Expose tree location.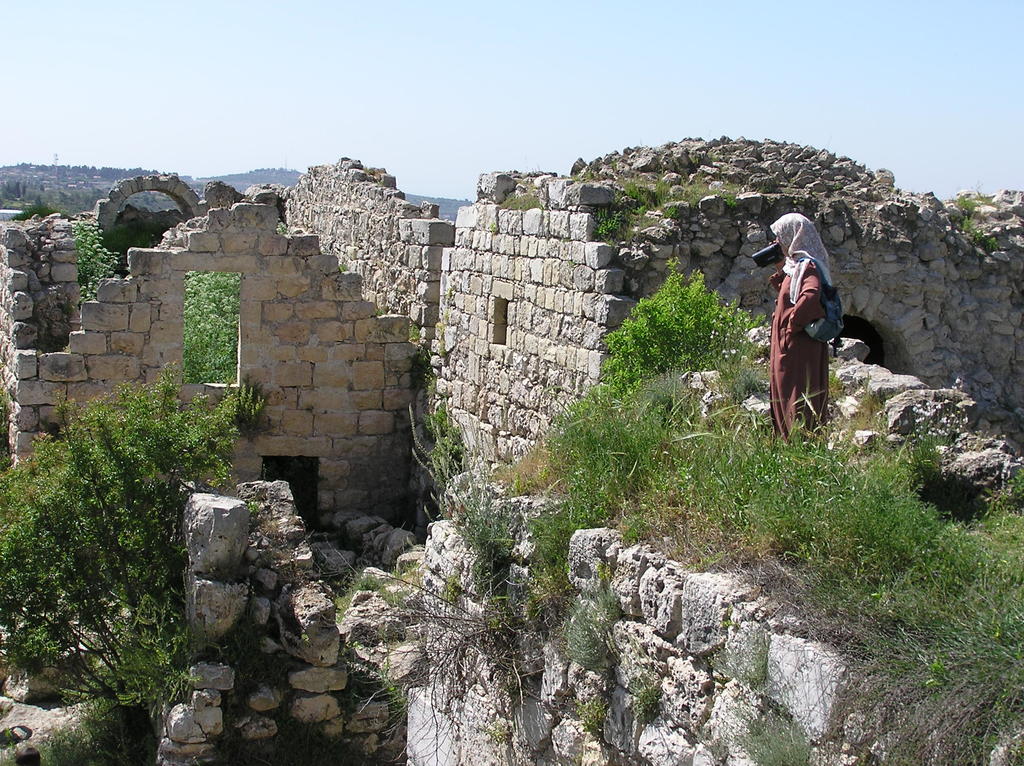
Exposed at Rect(598, 260, 762, 408).
